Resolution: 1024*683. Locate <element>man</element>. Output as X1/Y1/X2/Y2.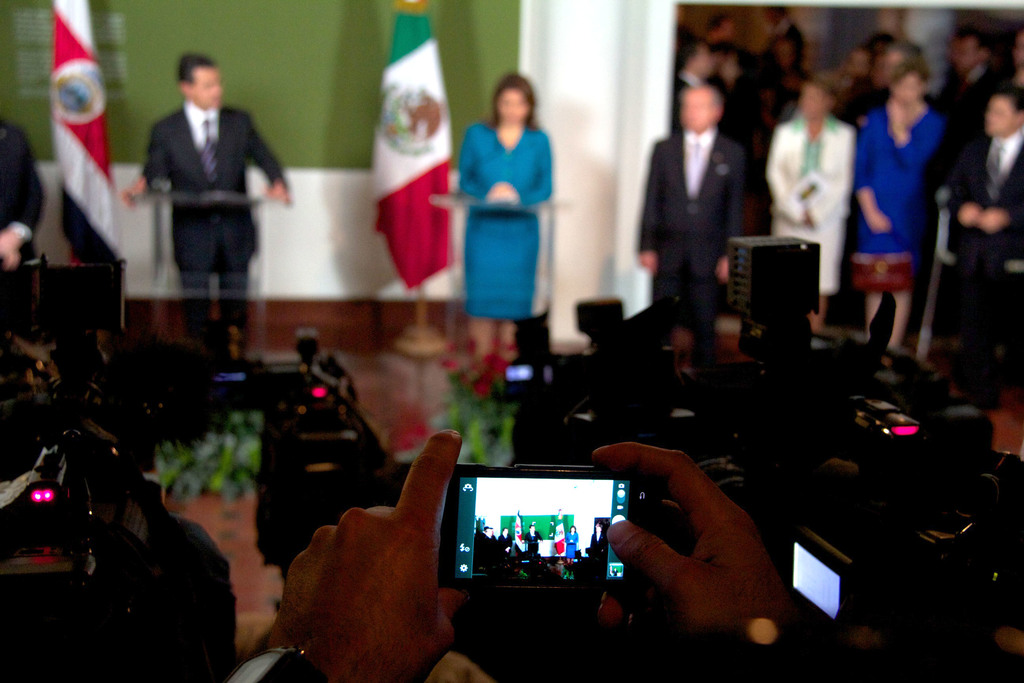
942/88/1023/406.
